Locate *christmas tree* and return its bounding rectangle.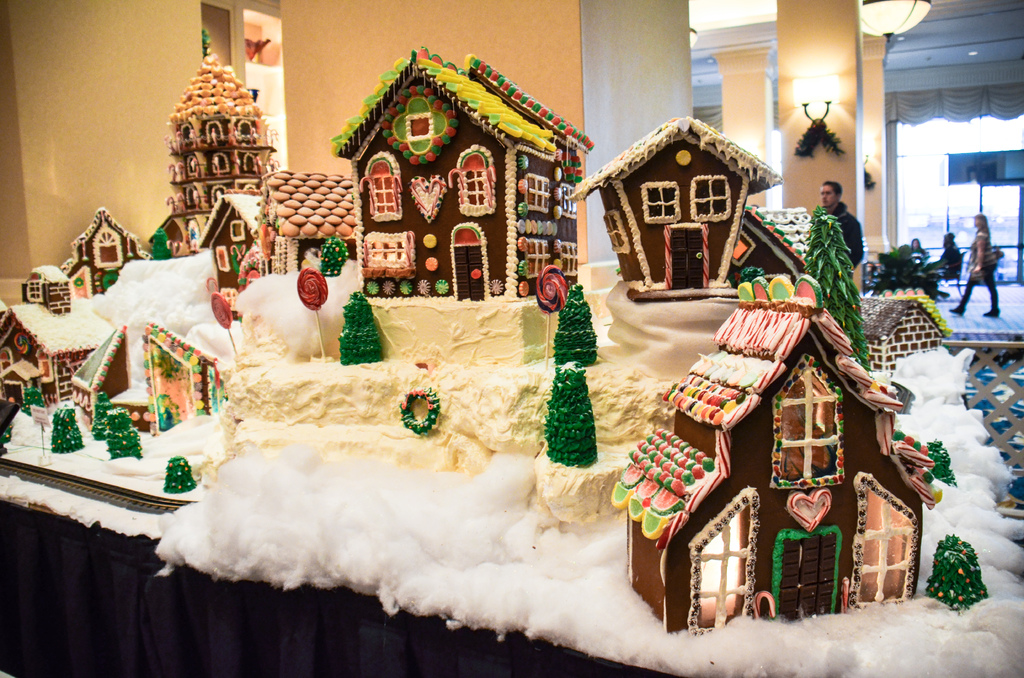
145 226 179 264.
